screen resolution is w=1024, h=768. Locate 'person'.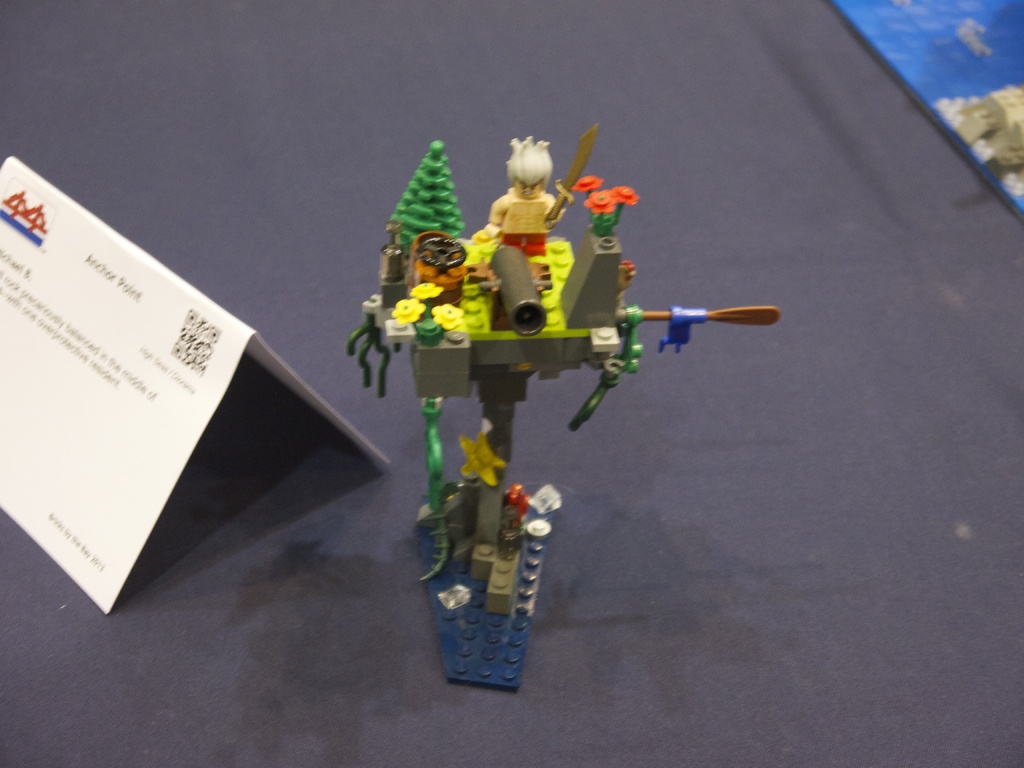
crop(492, 133, 576, 257).
